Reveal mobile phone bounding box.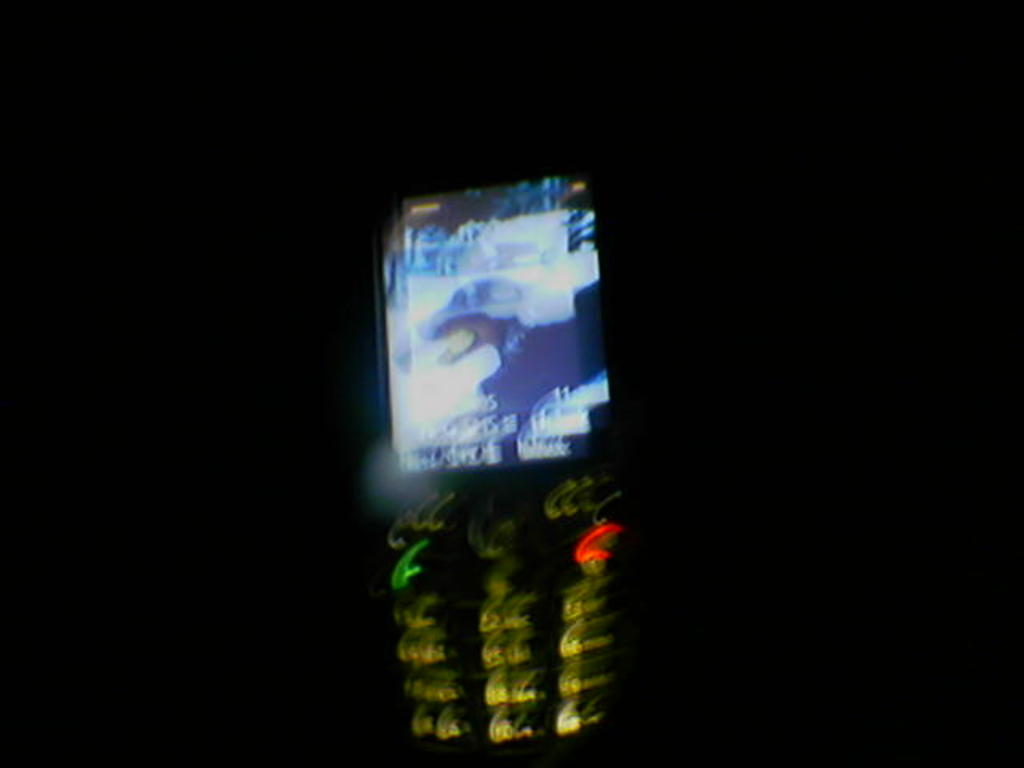
Revealed: 368, 173, 638, 766.
